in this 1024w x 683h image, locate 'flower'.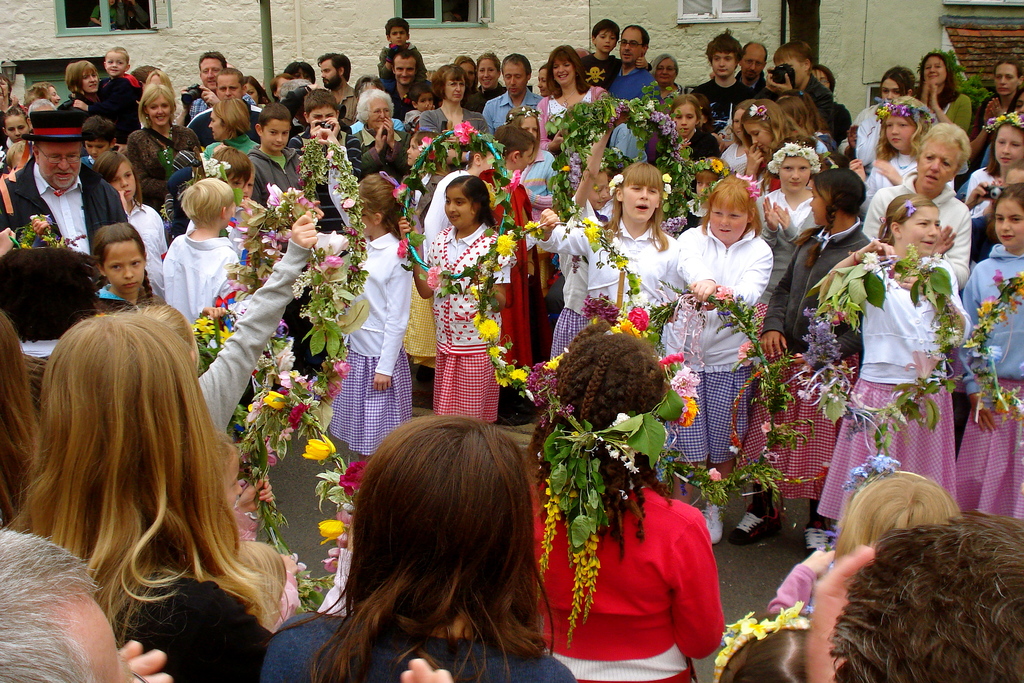
Bounding box: [x1=582, y1=294, x2=620, y2=325].
